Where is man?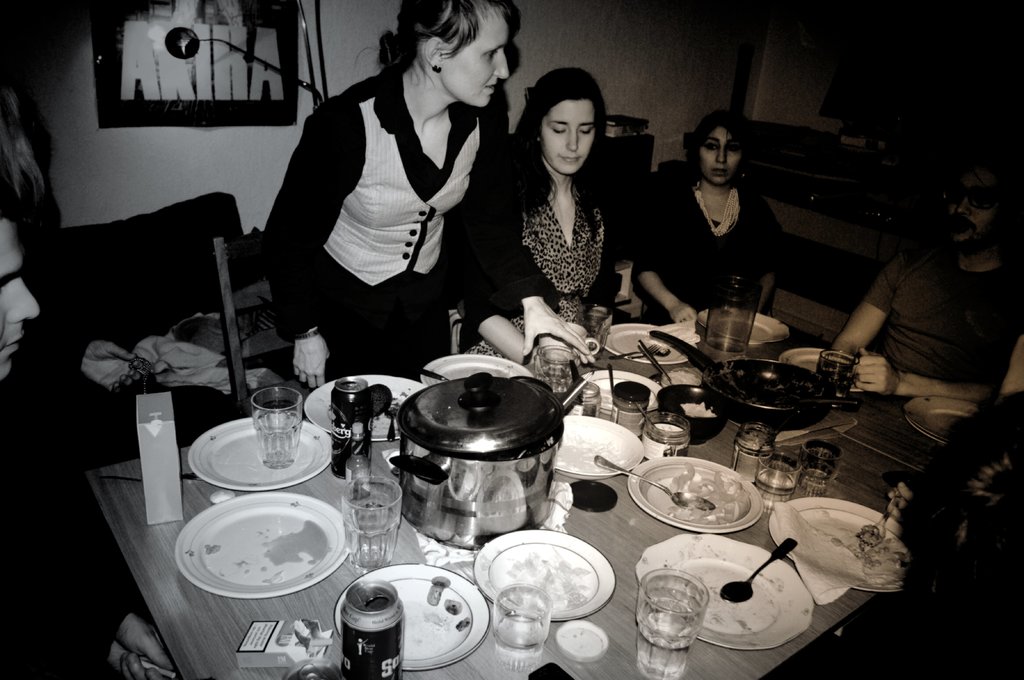
BBox(0, 206, 179, 679).
